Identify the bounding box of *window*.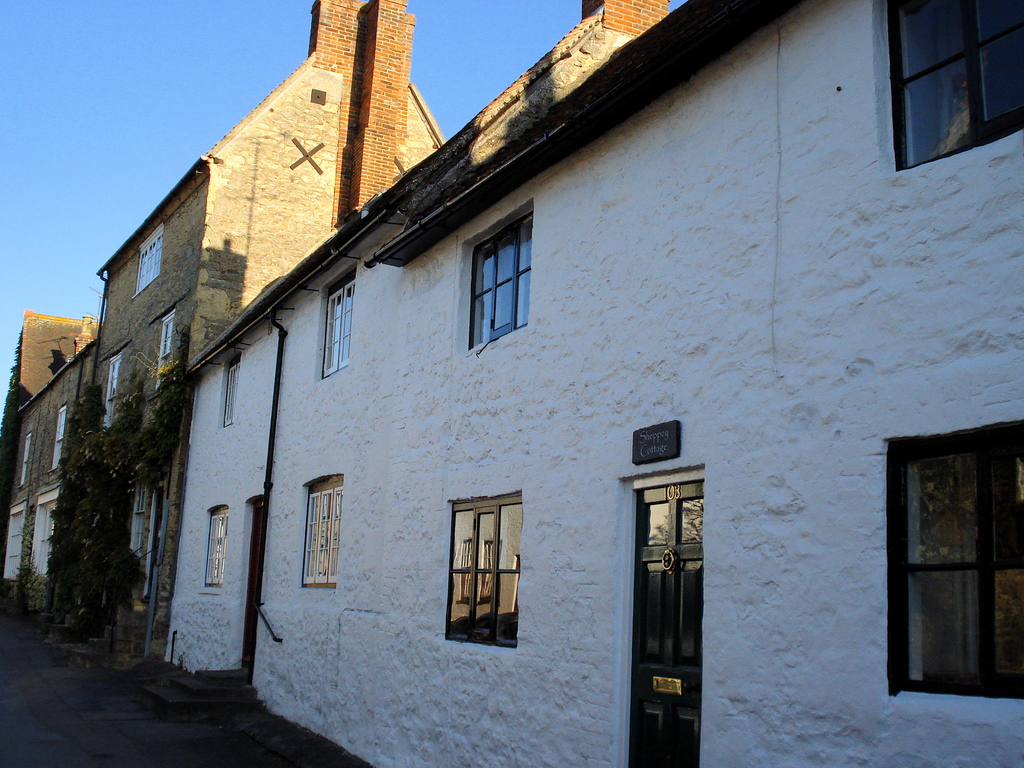
886:419:1023:714.
